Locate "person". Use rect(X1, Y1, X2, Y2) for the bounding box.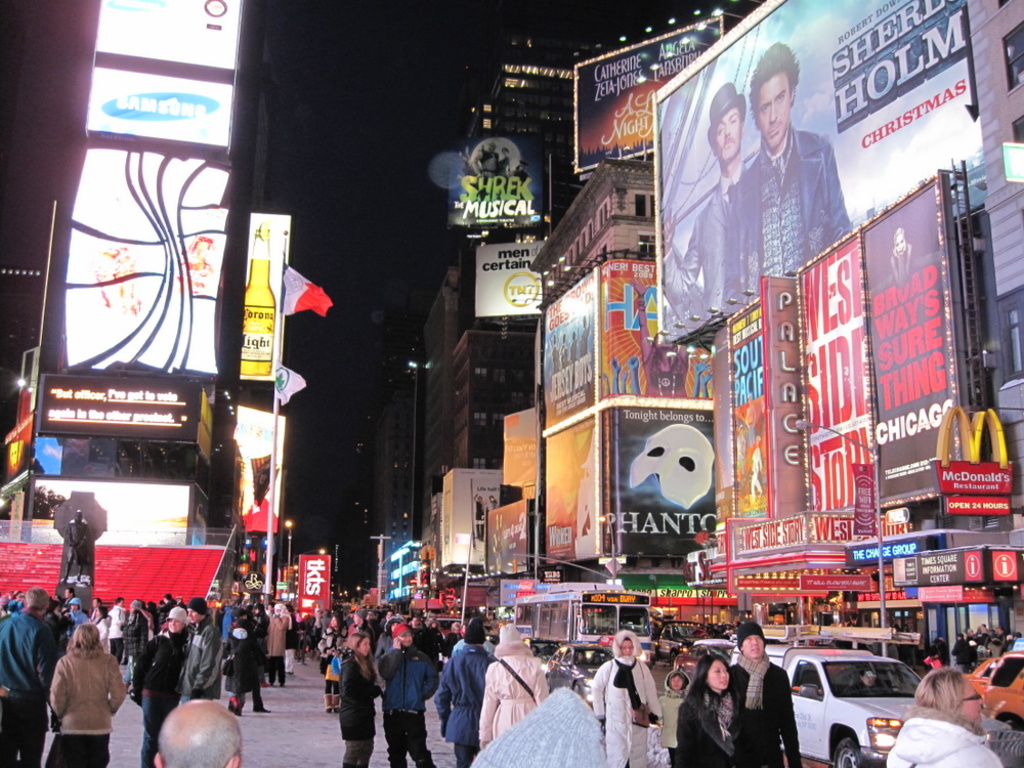
rect(59, 509, 90, 590).
